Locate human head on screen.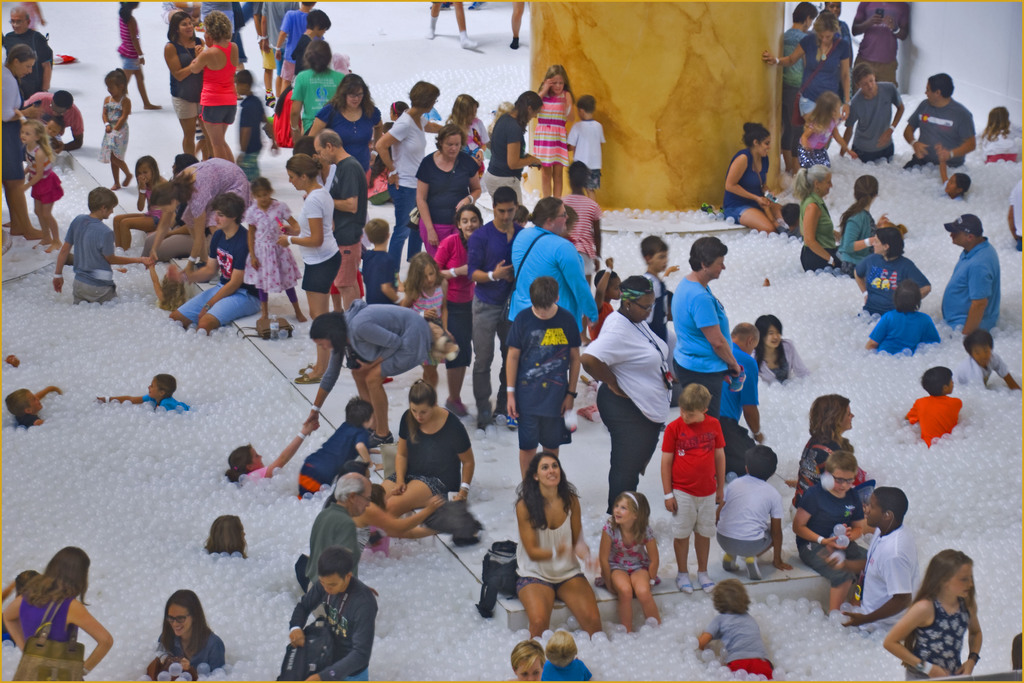
On screen at (x1=304, y1=8, x2=329, y2=41).
